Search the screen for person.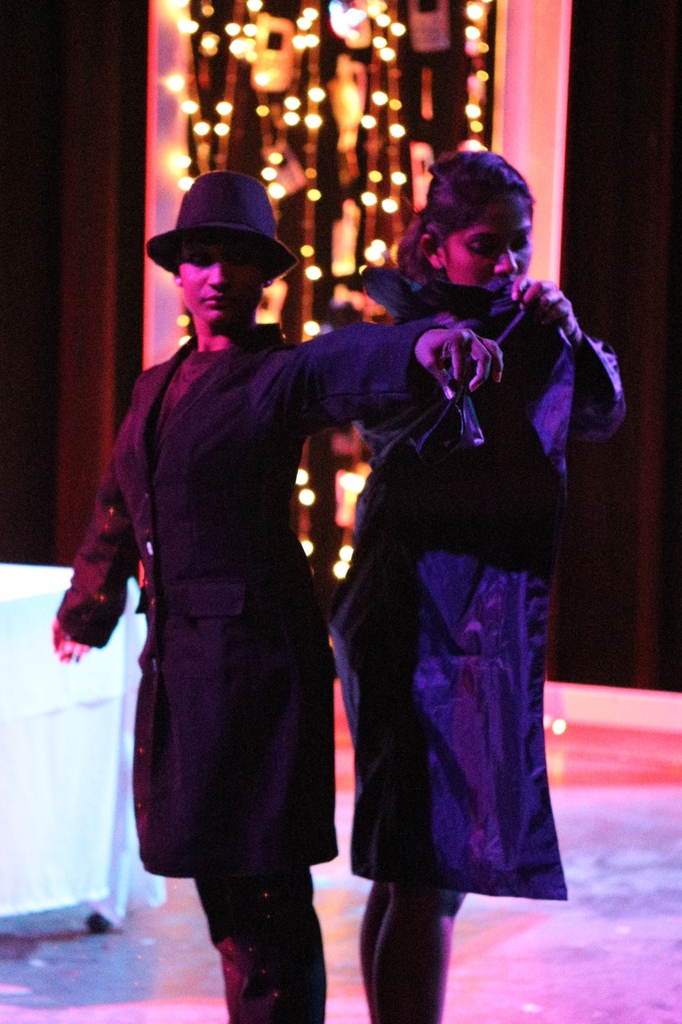
Found at box(329, 155, 631, 1023).
